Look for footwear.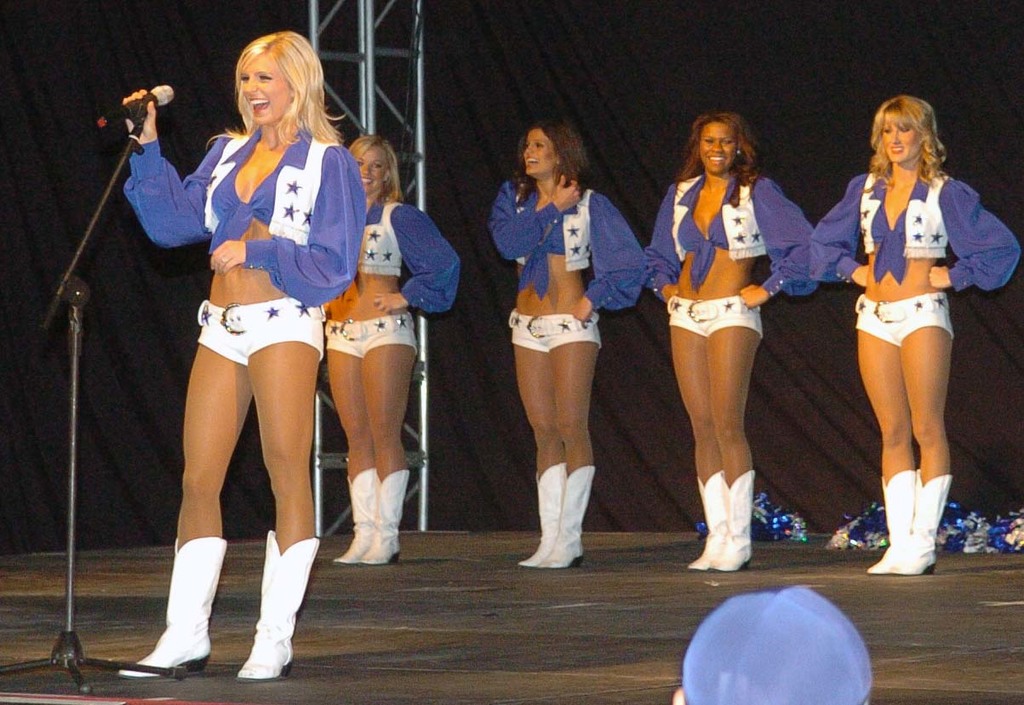
Found: pyautogui.locateOnScreen(120, 536, 227, 679).
